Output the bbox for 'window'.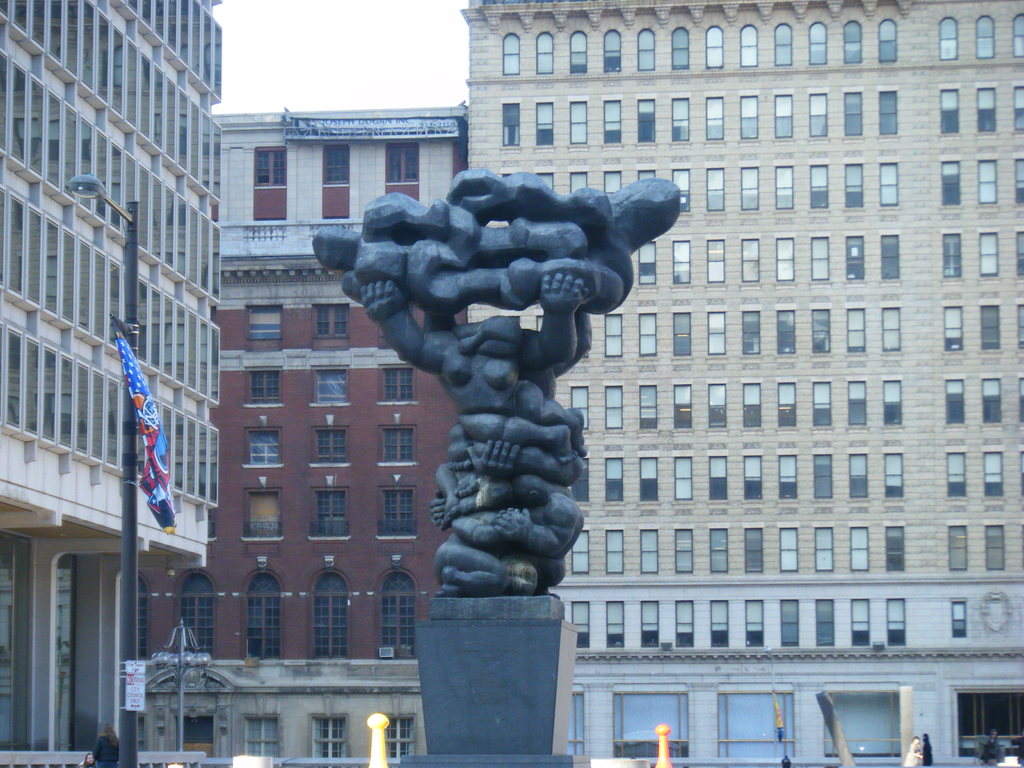
BBox(705, 453, 729, 508).
